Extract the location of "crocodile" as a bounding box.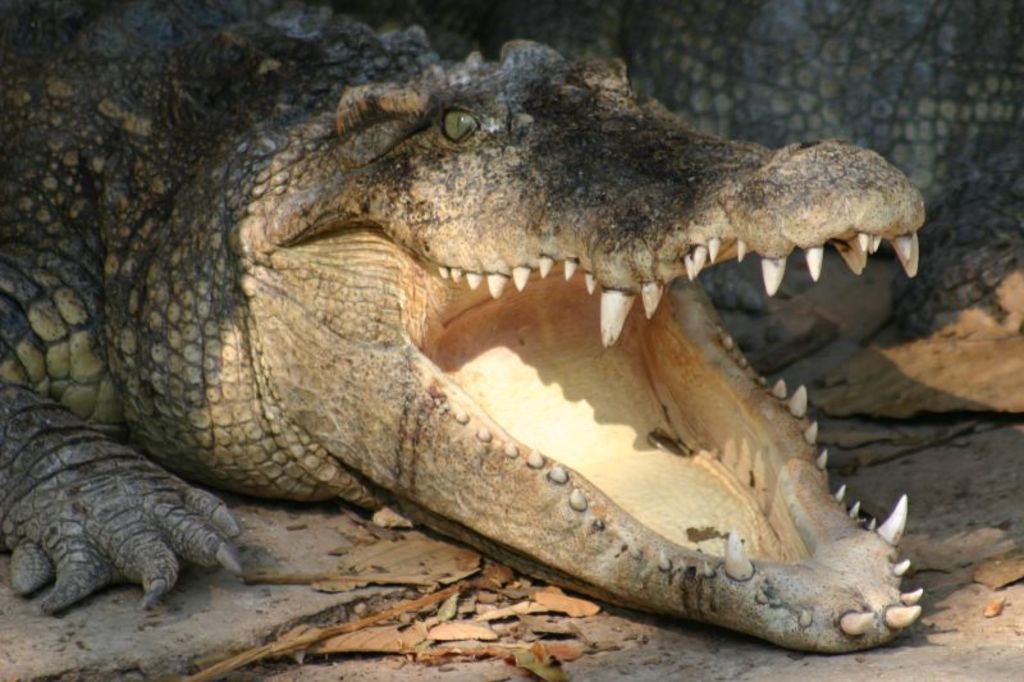
select_region(0, 0, 1023, 658).
